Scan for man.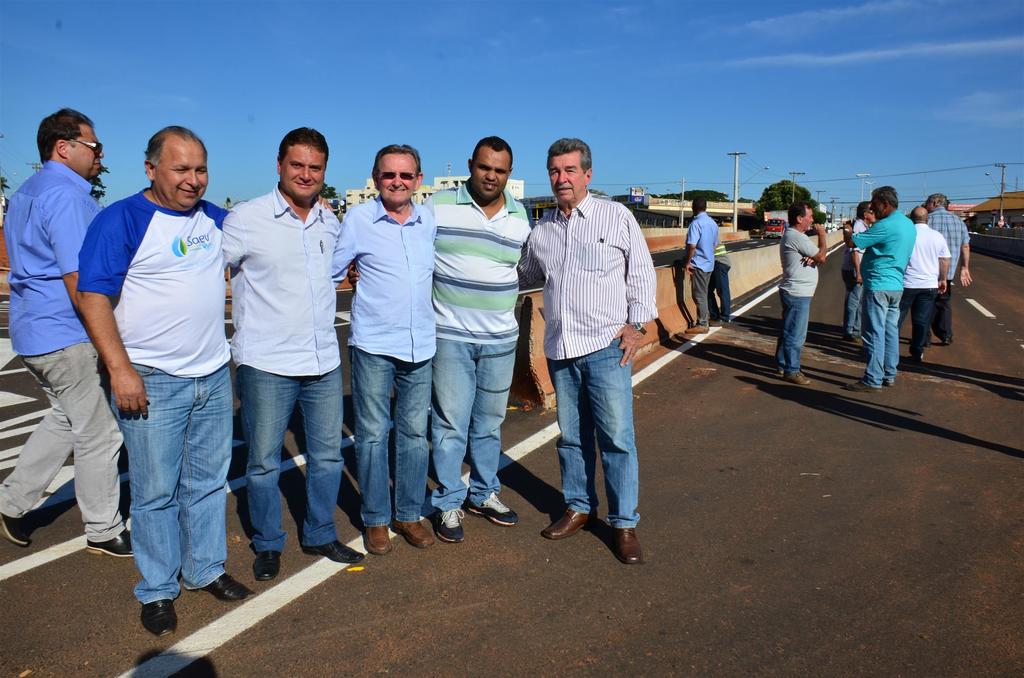
Scan result: pyautogui.locateOnScreen(0, 106, 134, 563).
